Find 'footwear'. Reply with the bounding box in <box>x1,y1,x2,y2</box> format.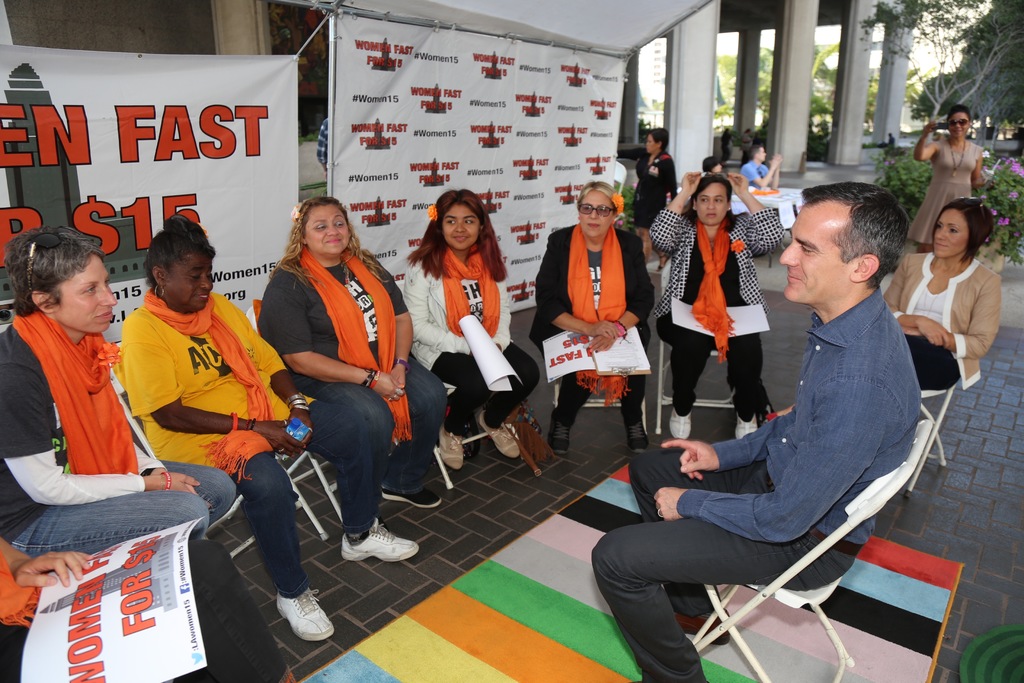
<box>546,409,575,457</box>.
